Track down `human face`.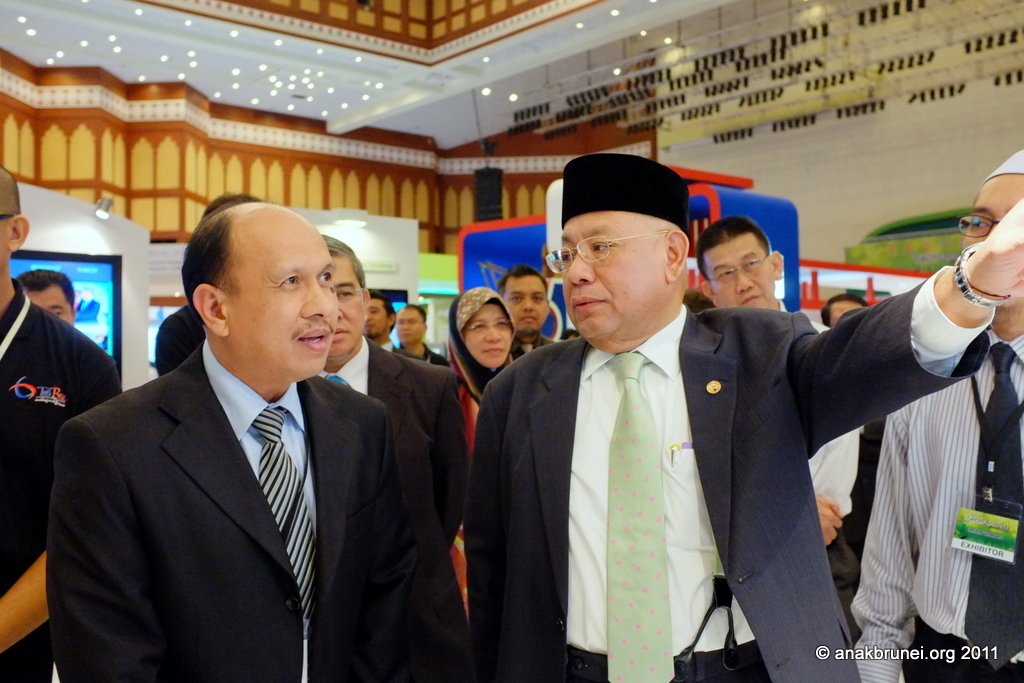
Tracked to BBox(831, 298, 864, 325).
